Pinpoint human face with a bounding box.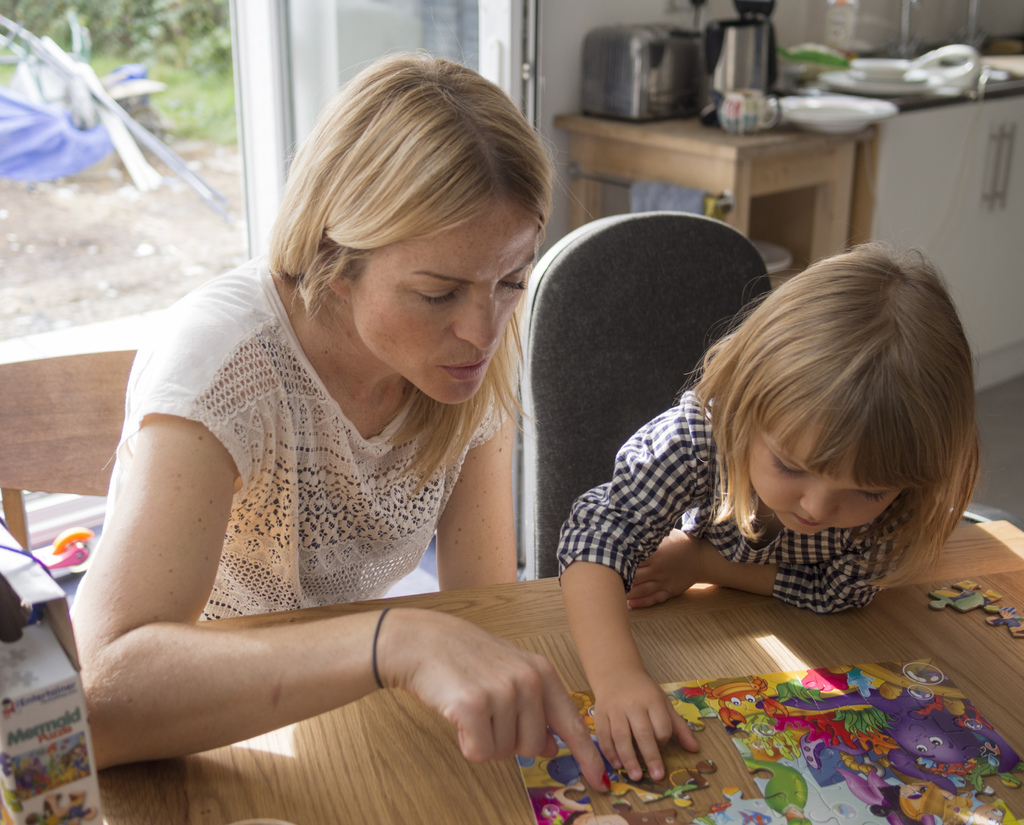
(x1=346, y1=204, x2=534, y2=405).
